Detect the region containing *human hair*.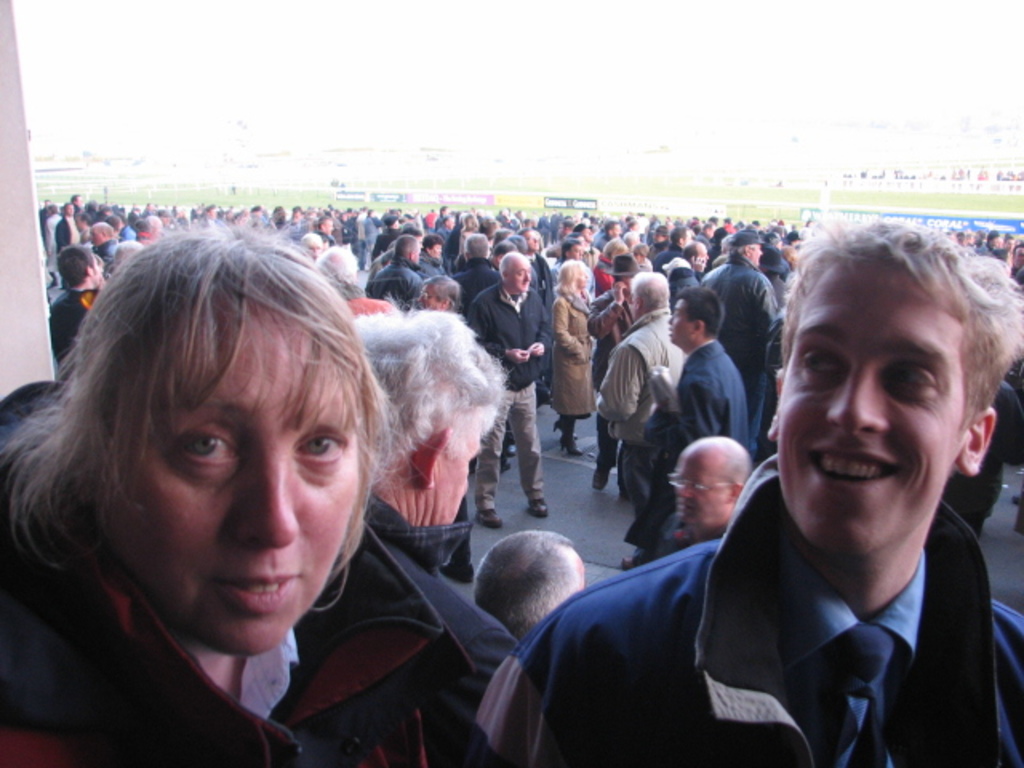
x1=674, y1=285, x2=725, y2=341.
